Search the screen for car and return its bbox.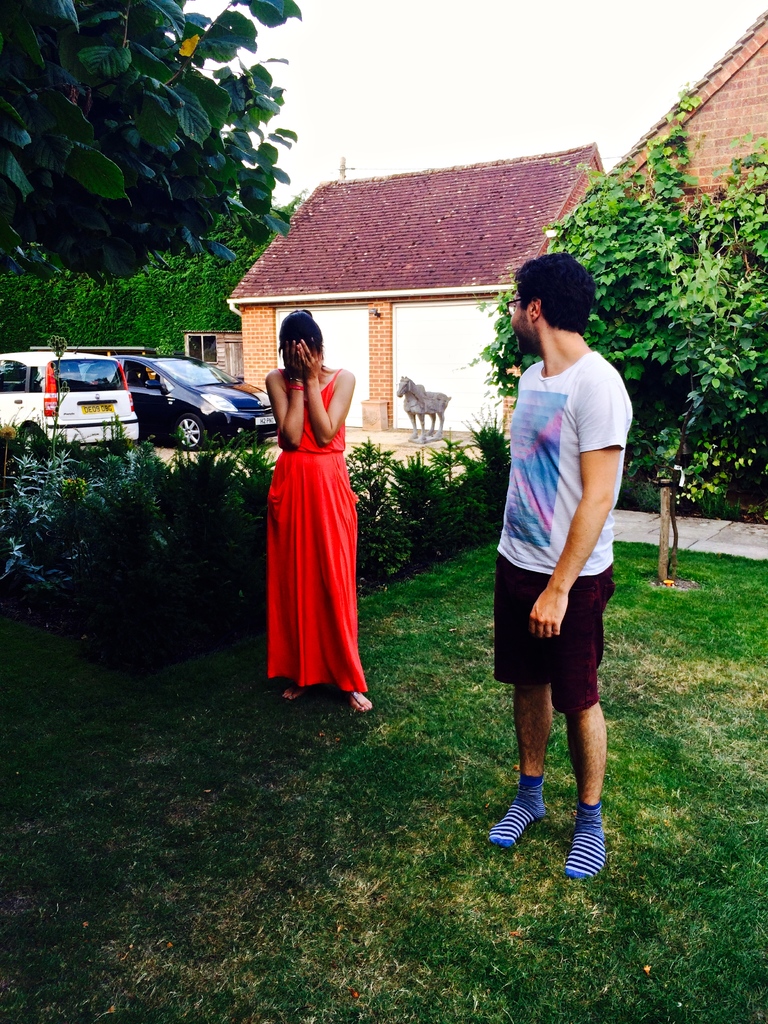
Found: (x1=0, y1=339, x2=139, y2=465).
